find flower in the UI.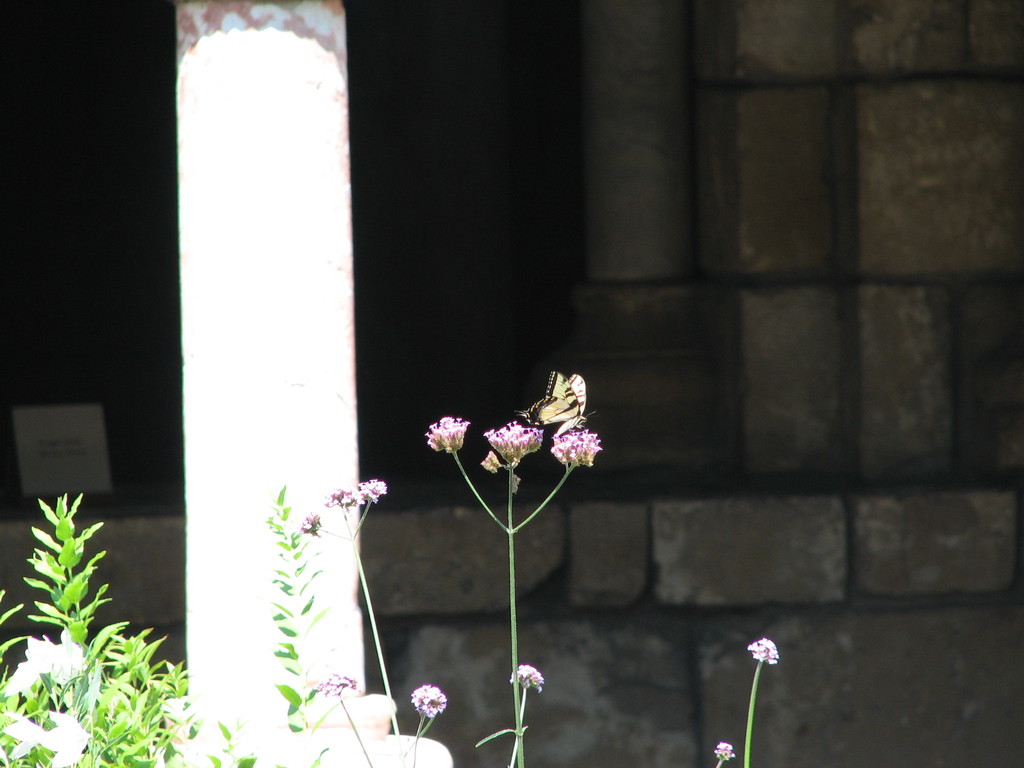
UI element at {"left": 317, "top": 671, "right": 365, "bottom": 700}.
